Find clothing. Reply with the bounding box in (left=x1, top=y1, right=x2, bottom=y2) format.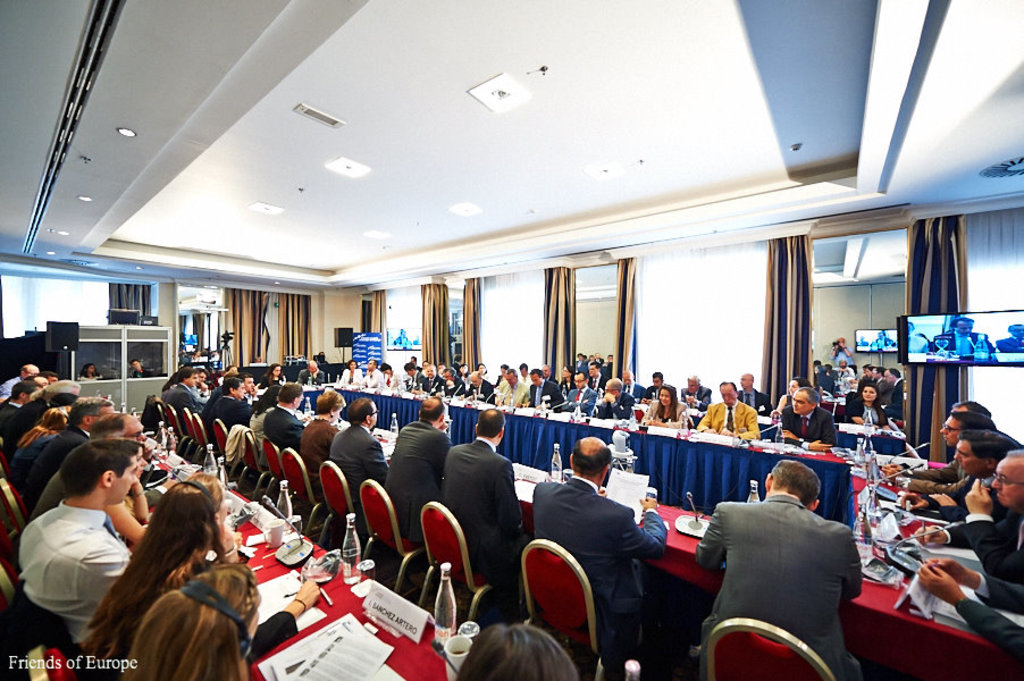
(left=908, top=333, right=929, bottom=356).
